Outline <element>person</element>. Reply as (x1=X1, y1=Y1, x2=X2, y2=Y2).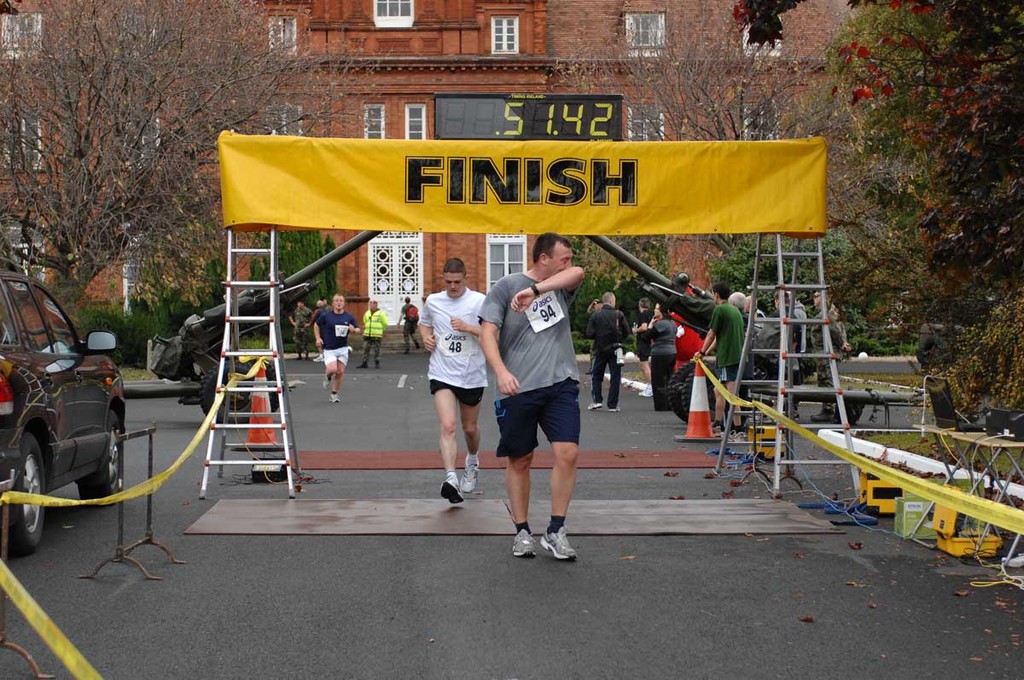
(x1=586, y1=286, x2=634, y2=411).
